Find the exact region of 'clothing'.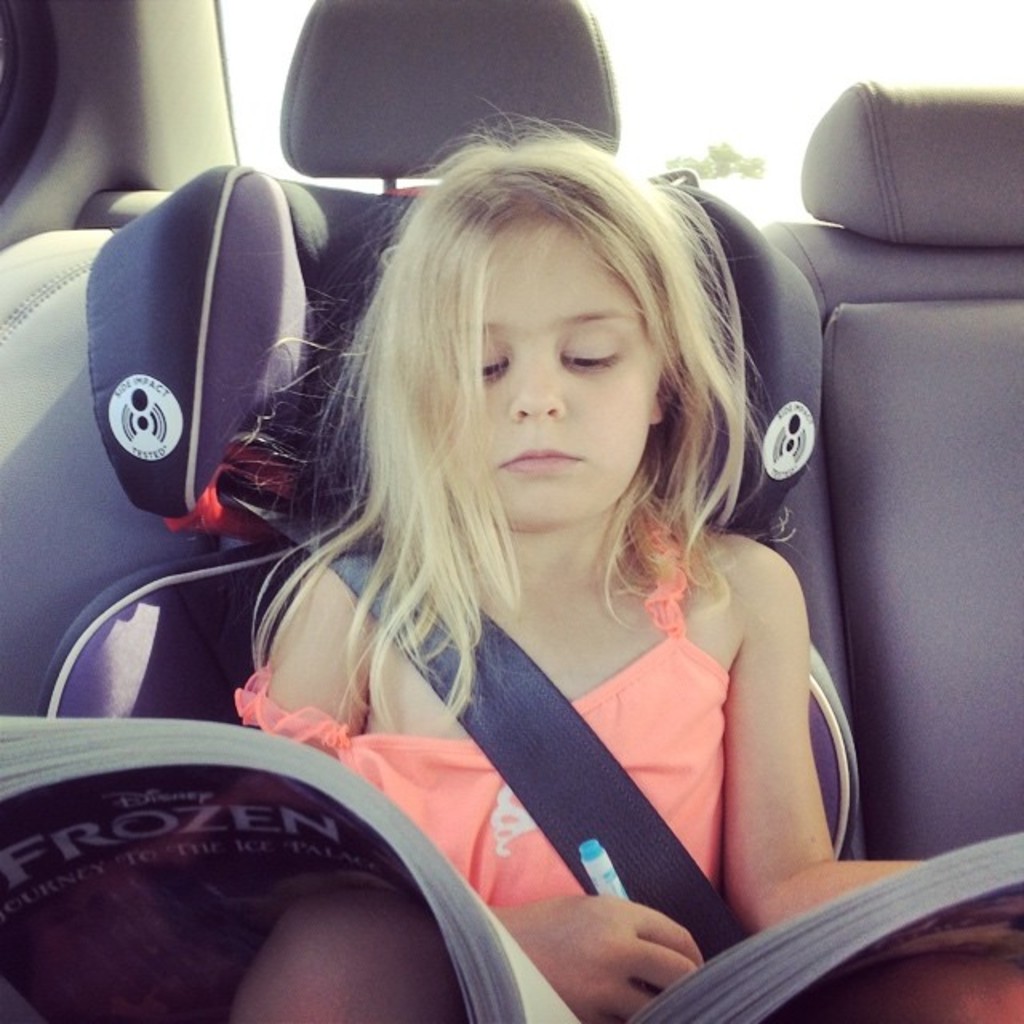
Exact region: l=240, t=507, r=734, b=1022.
